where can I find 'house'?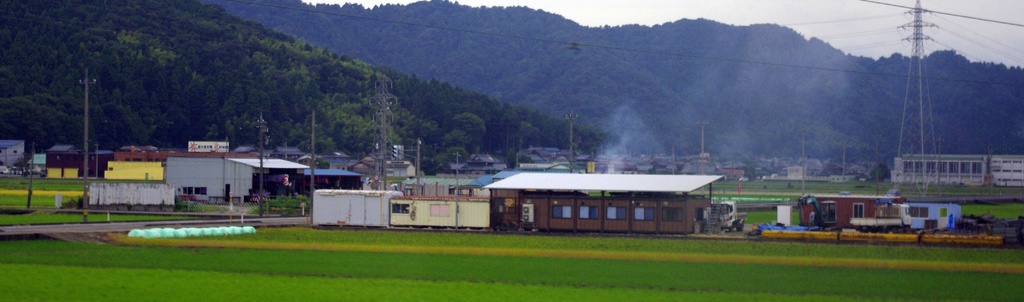
You can find it at <region>477, 169, 725, 234</region>.
